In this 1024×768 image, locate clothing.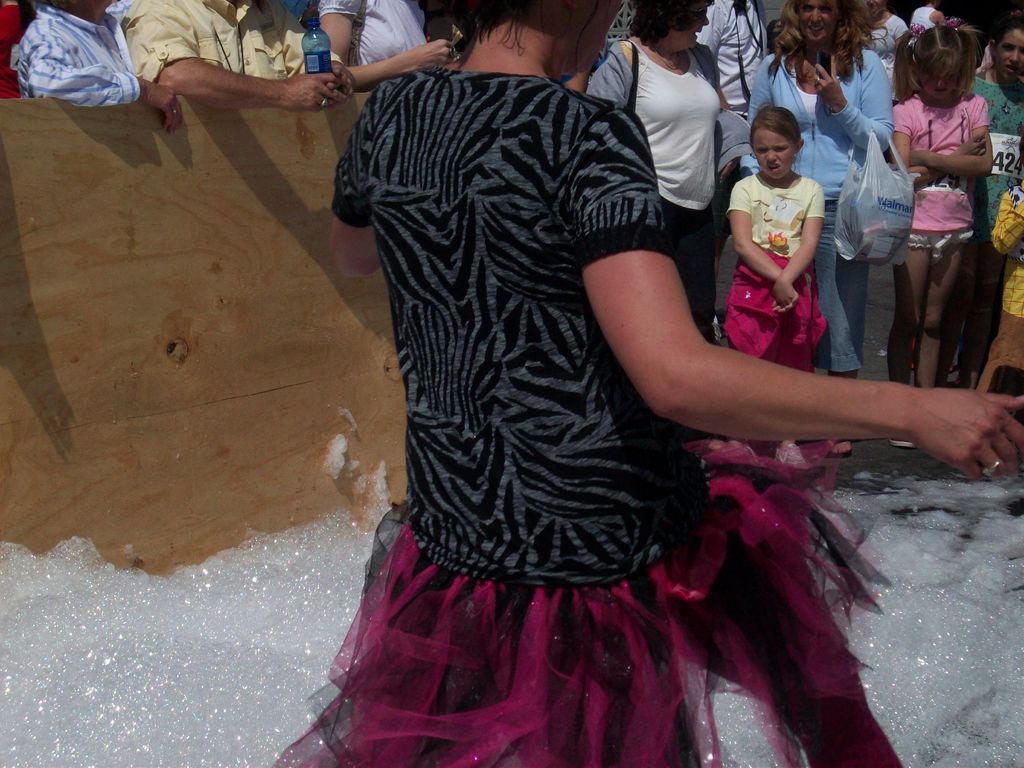
Bounding box: x1=969, y1=70, x2=1023, y2=269.
